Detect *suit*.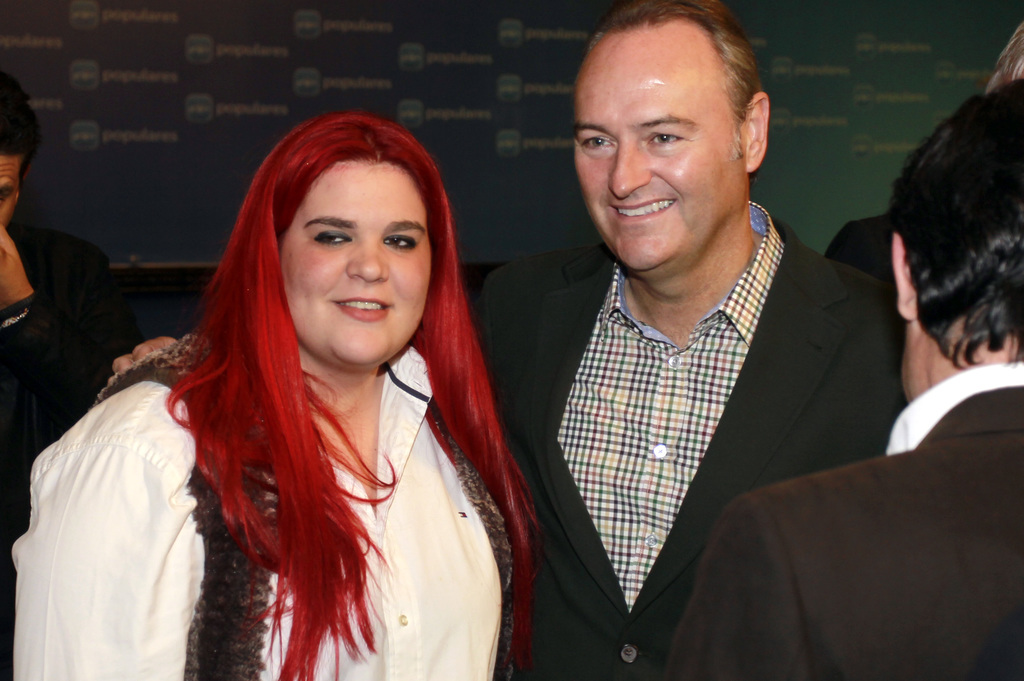
Detected at <bbox>514, 56, 924, 680</bbox>.
